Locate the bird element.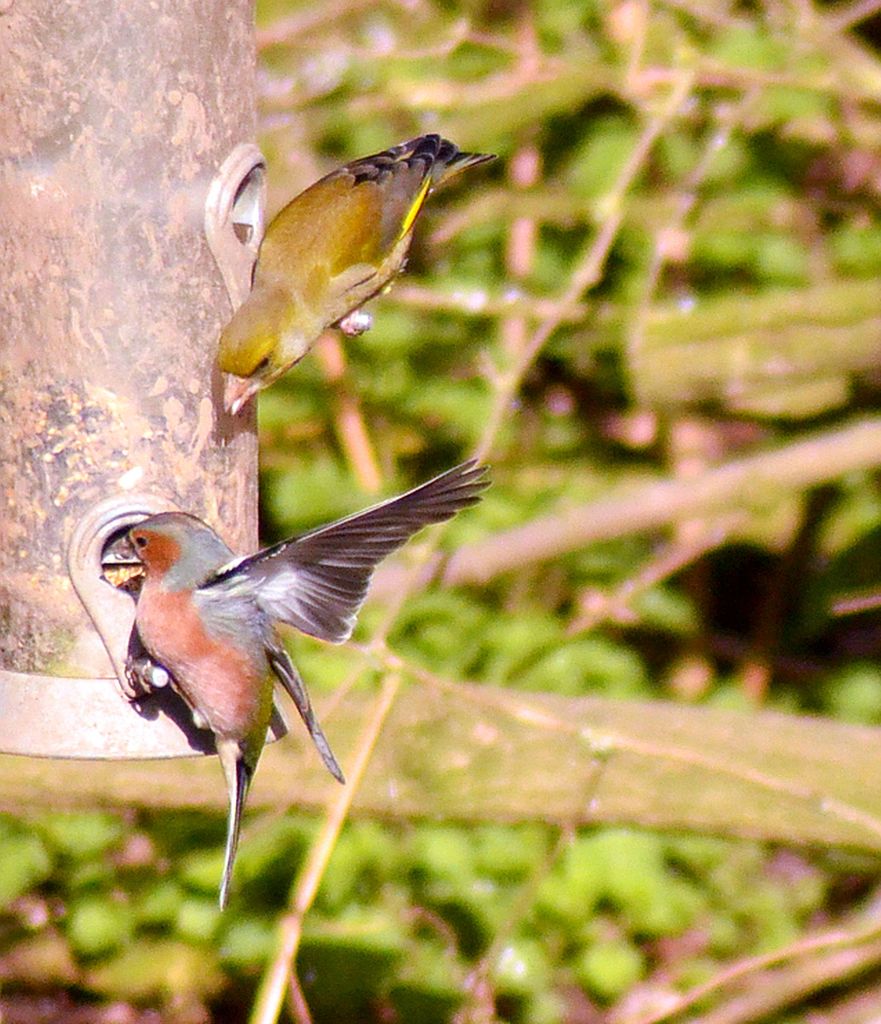
Element bbox: {"x1": 219, "y1": 128, "x2": 501, "y2": 419}.
